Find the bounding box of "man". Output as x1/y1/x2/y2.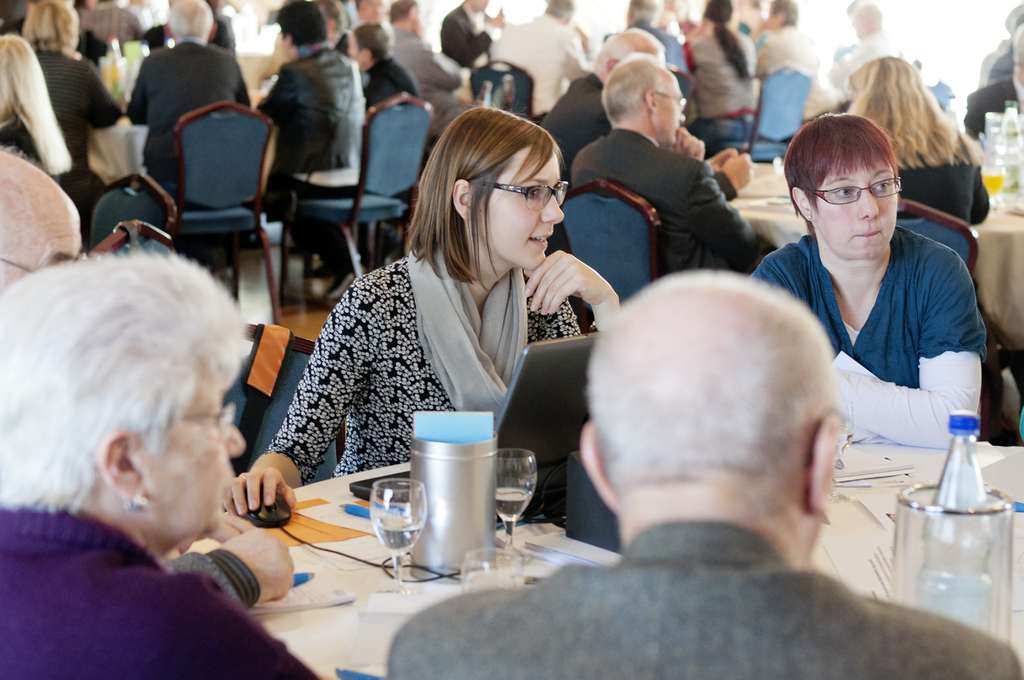
559/59/767/293.
